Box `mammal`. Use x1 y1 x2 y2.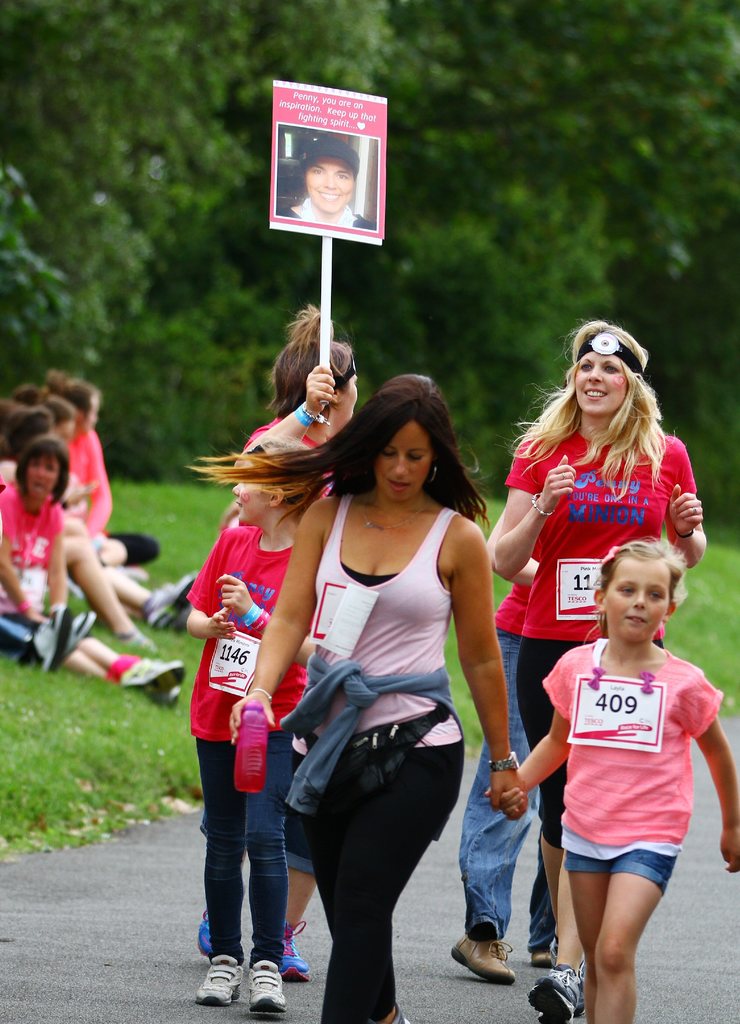
12 390 198 627.
